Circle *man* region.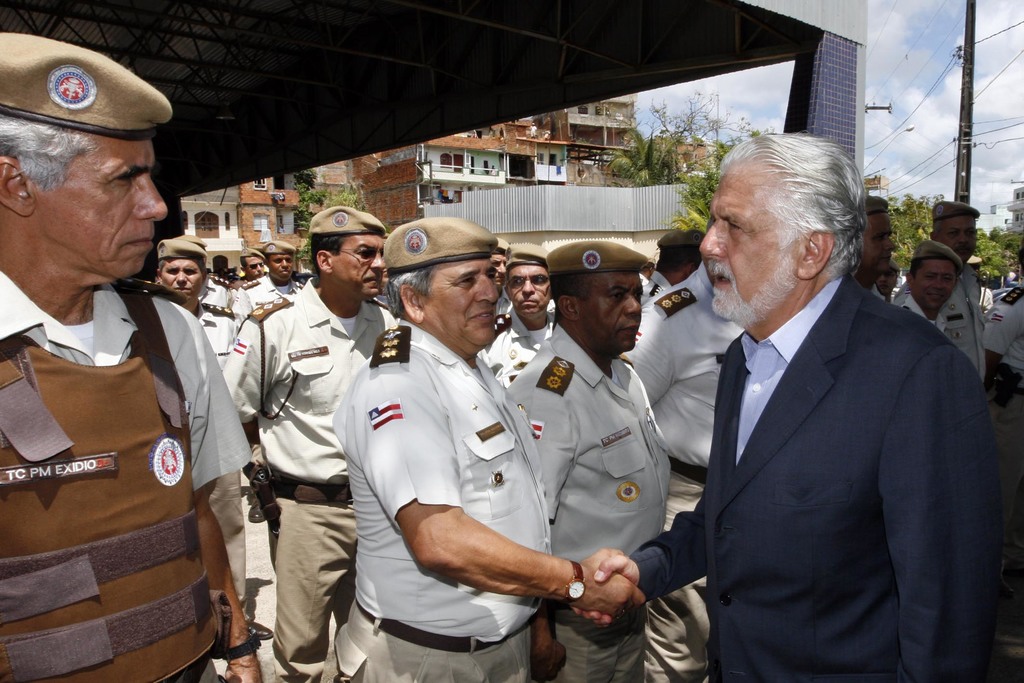
Region: rect(925, 195, 990, 390).
